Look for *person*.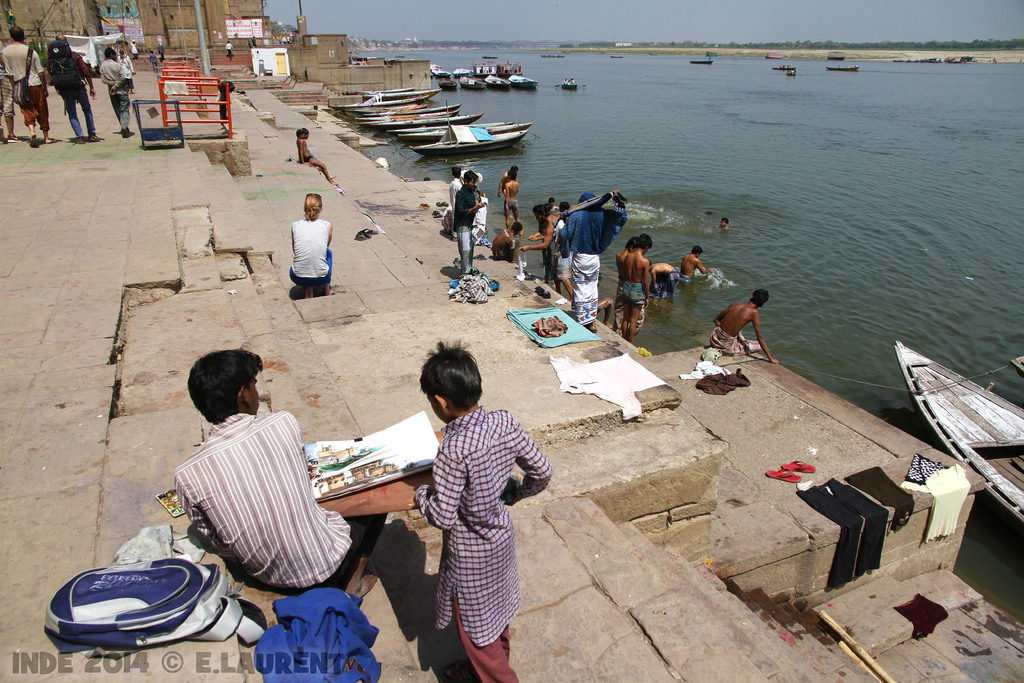
Found: l=707, t=287, r=779, b=362.
